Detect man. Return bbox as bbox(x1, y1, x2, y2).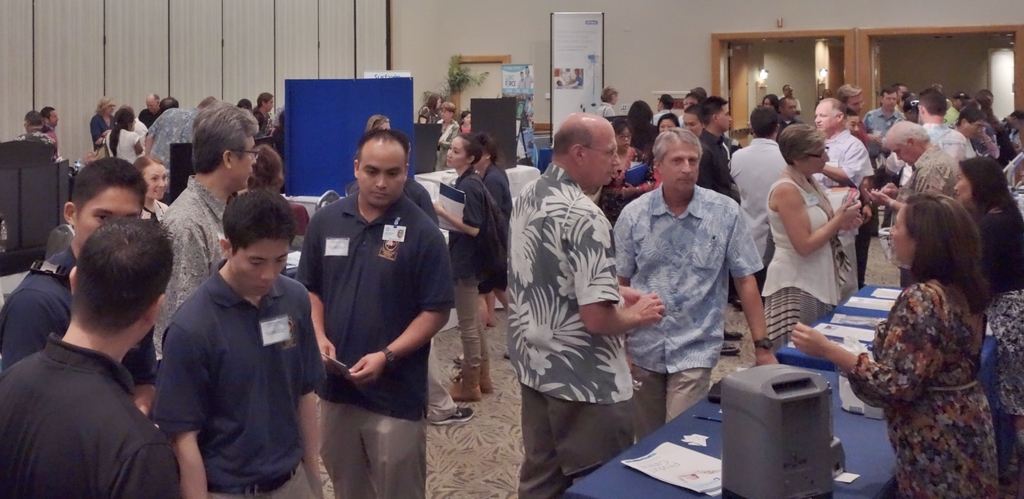
bbox(38, 102, 60, 151).
